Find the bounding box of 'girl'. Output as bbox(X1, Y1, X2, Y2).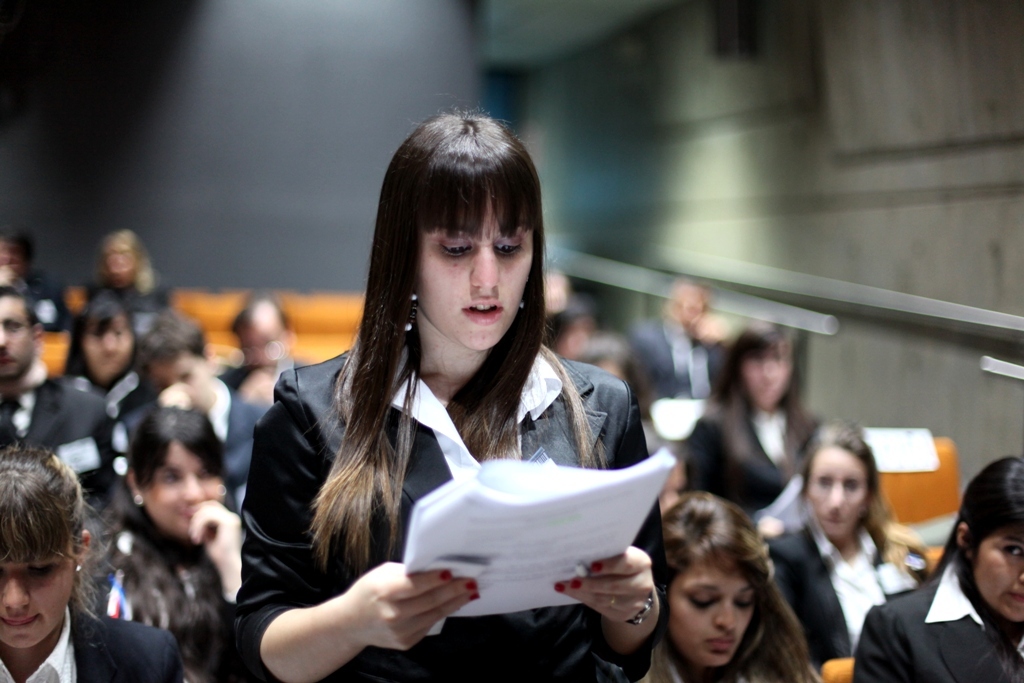
bbox(239, 113, 672, 682).
